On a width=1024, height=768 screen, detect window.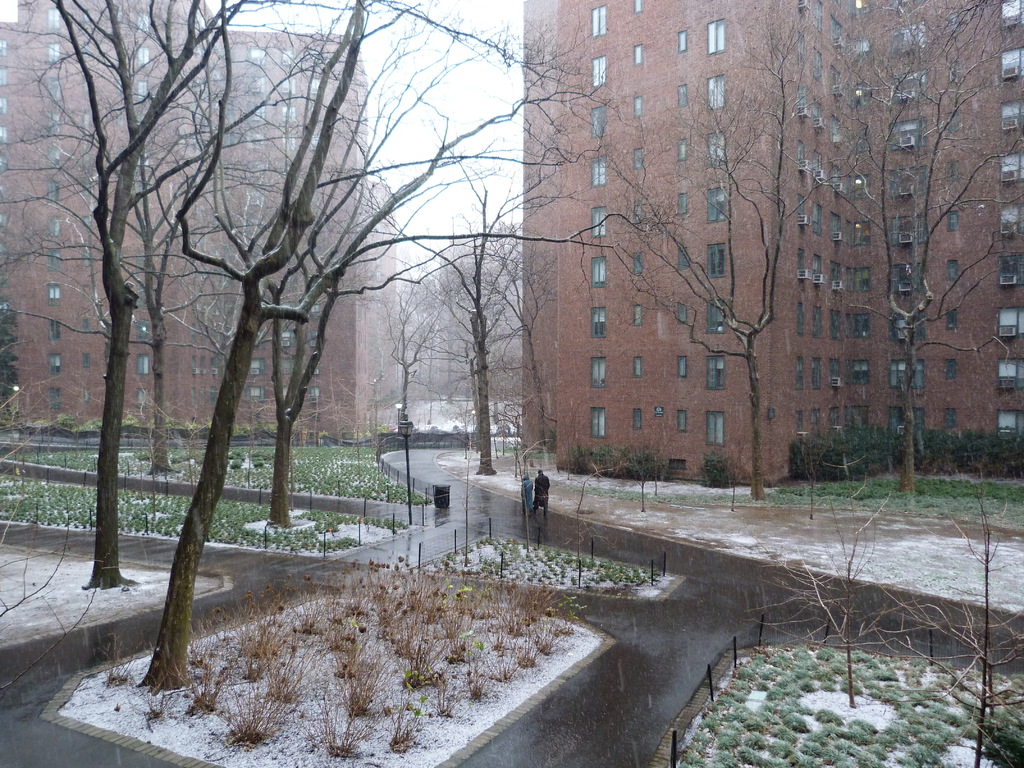
left=996, top=305, right=1023, bottom=340.
